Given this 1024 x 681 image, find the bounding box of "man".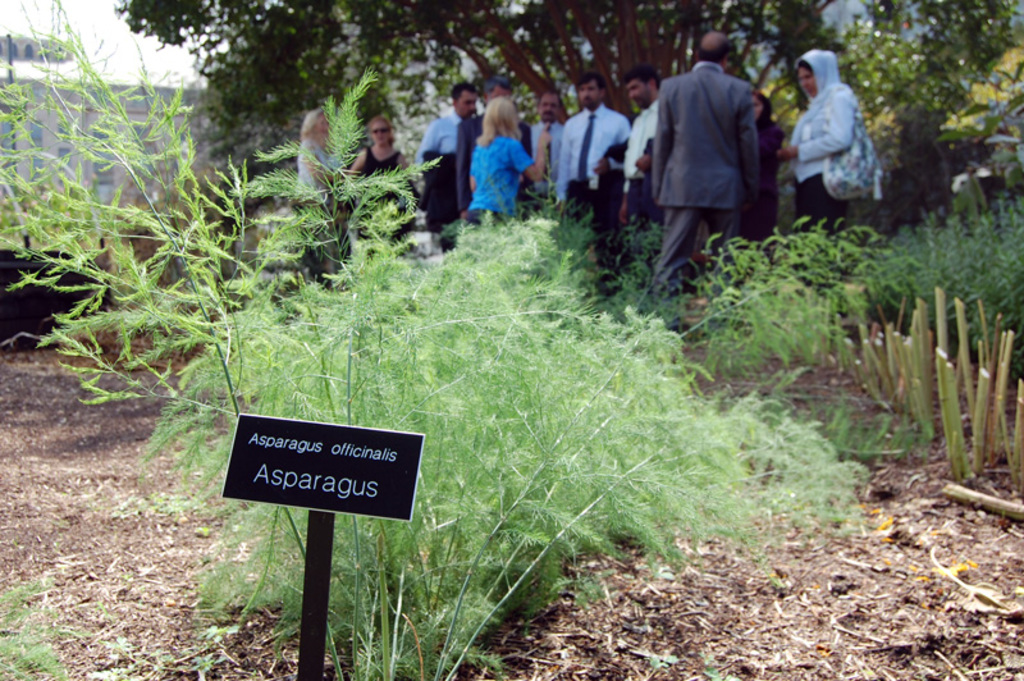
box(522, 99, 566, 206).
